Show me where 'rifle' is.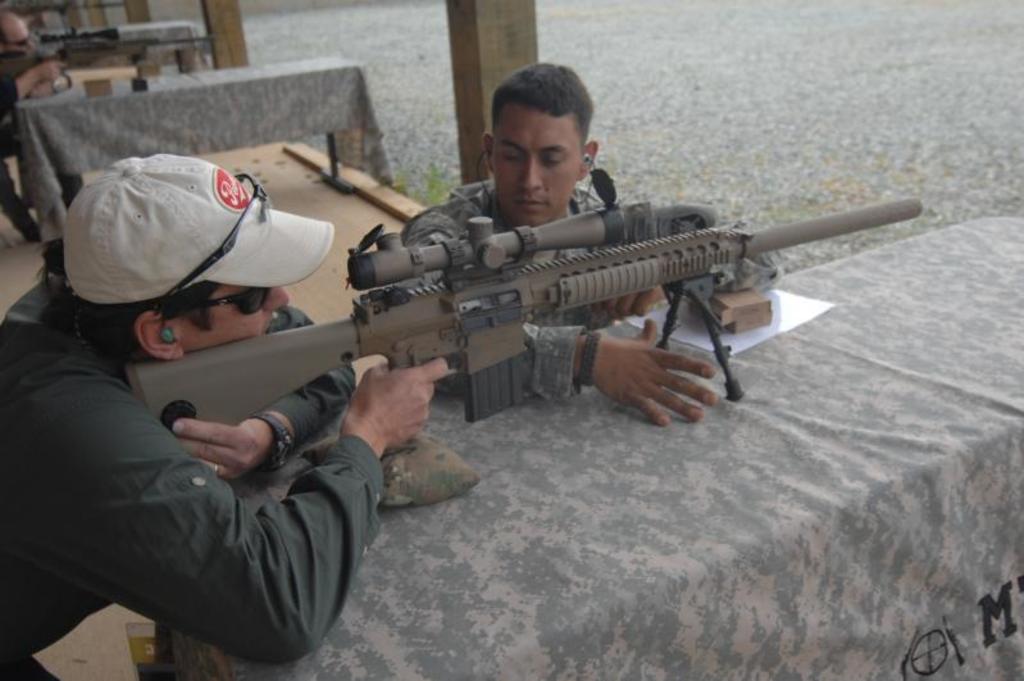
'rifle' is at pyautogui.locateOnScreen(140, 151, 913, 485).
